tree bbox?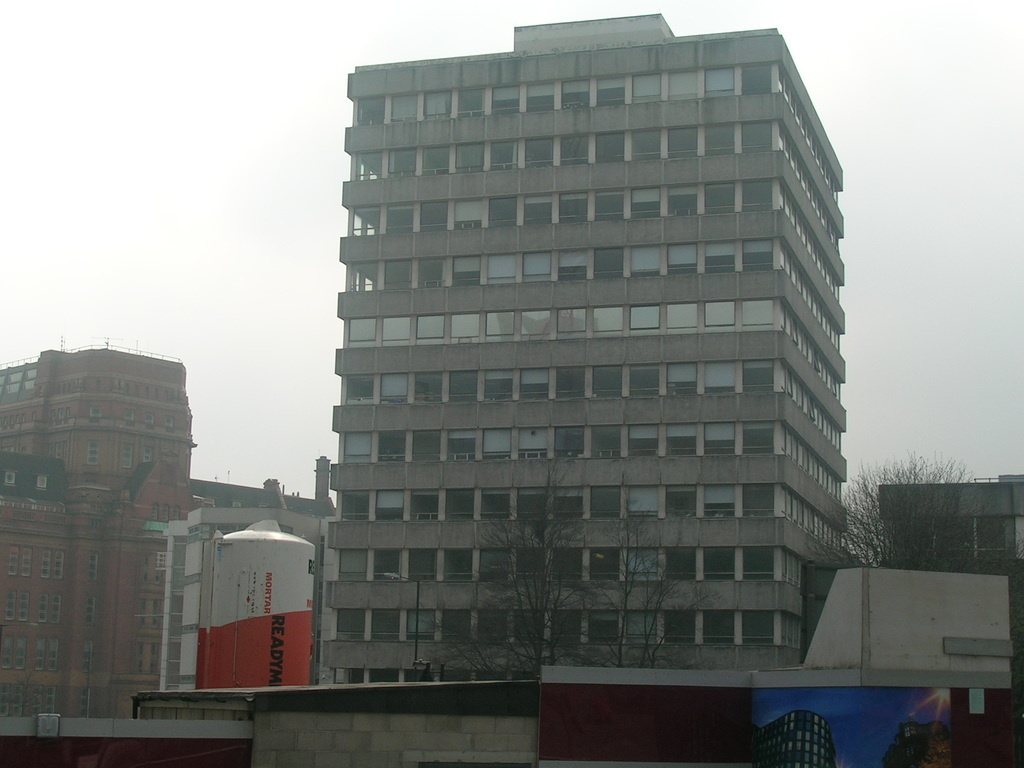
[x1=578, y1=505, x2=712, y2=672]
